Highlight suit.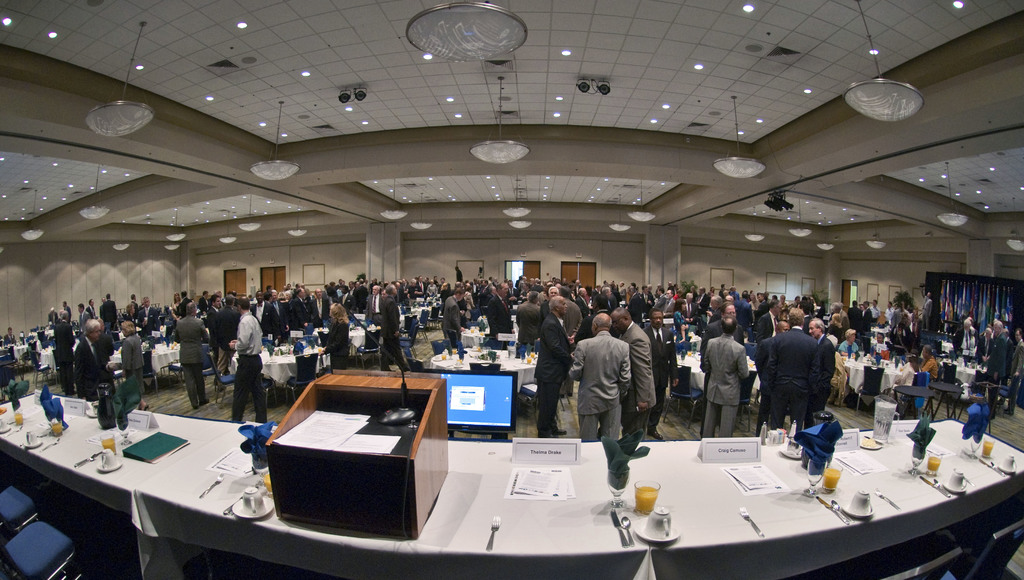
Highlighted region: pyautogui.locateOnScreen(294, 295, 310, 331).
